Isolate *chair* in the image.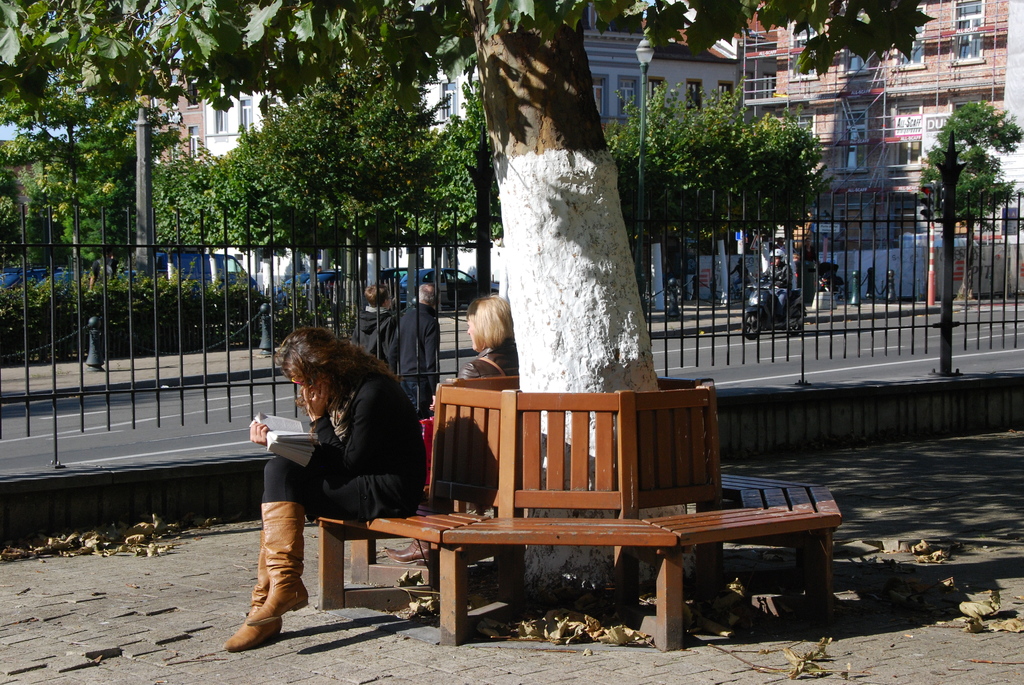
Isolated region: x1=438 y1=388 x2=678 y2=652.
